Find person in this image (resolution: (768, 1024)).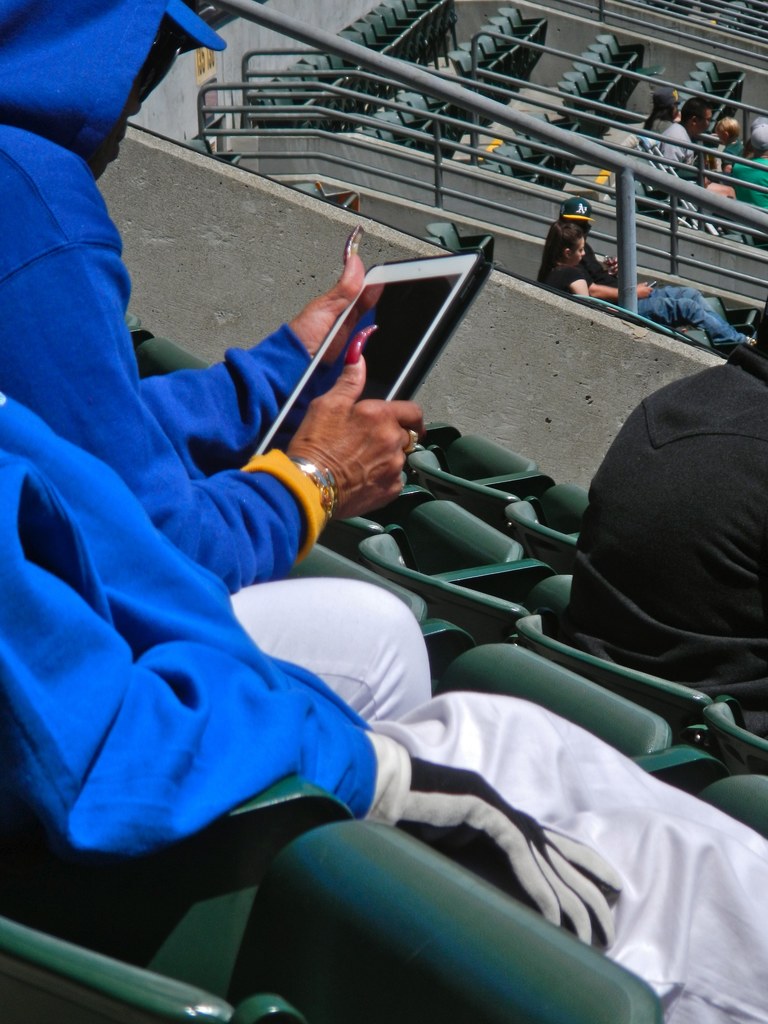
0,392,767,1023.
